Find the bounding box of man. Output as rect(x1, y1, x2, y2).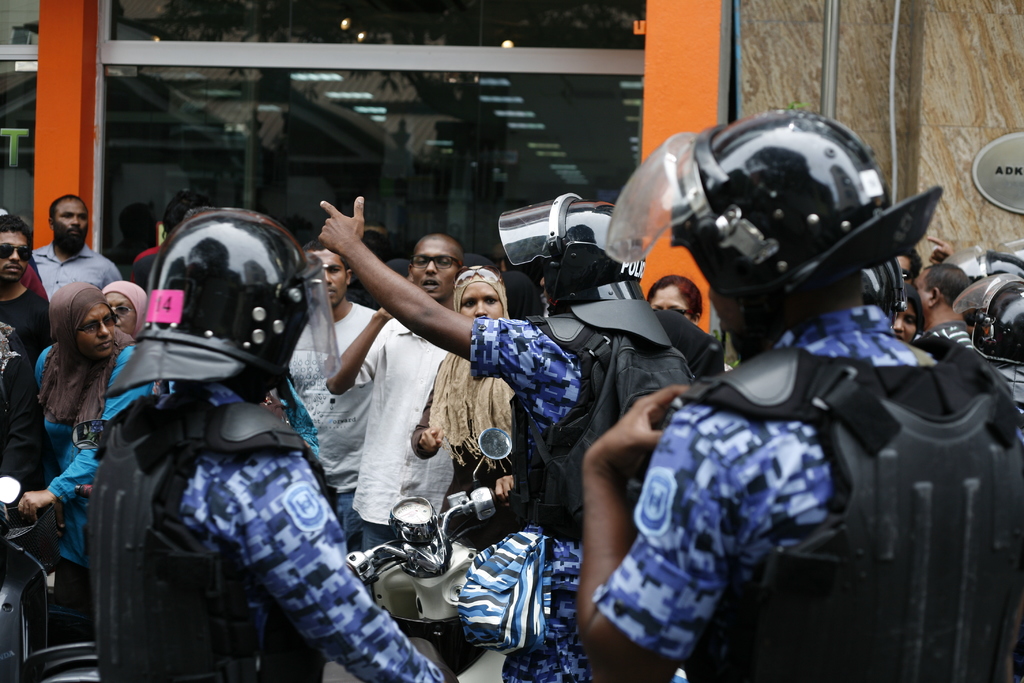
rect(321, 188, 695, 682).
